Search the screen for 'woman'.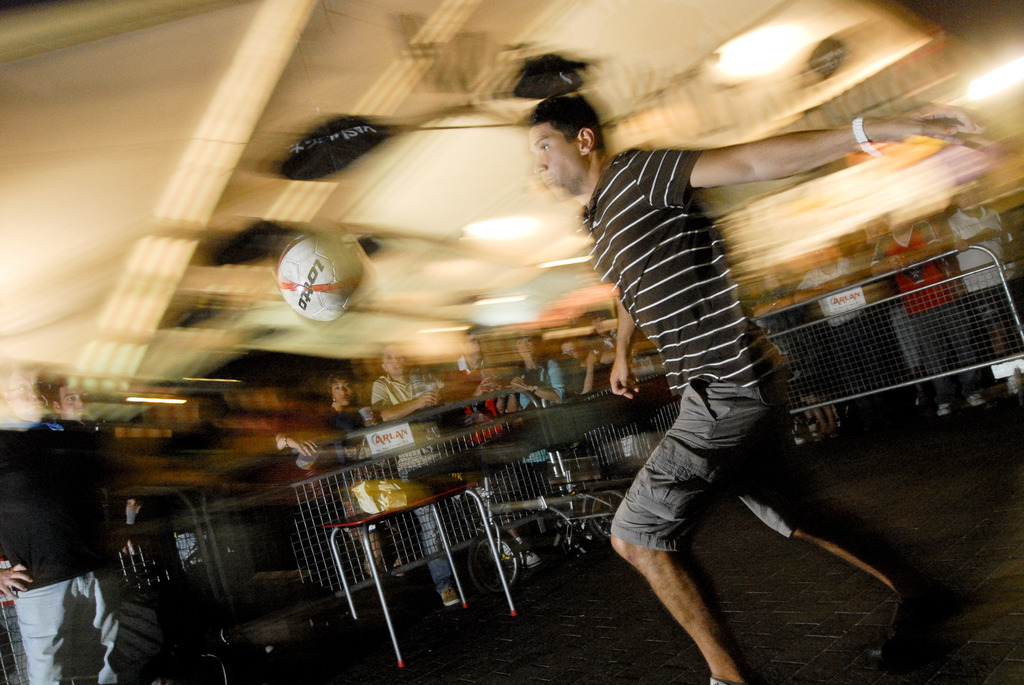
Found at x1=321, y1=374, x2=378, y2=557.
